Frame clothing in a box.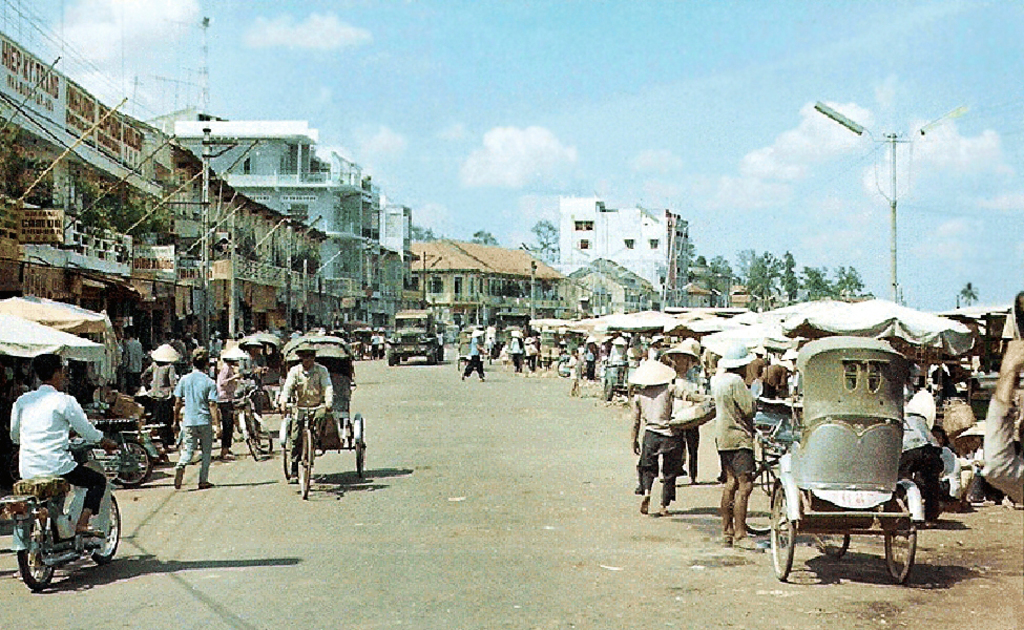
{"x1": 722, "y1": 361, "x2": 755, "y2": 477}.
